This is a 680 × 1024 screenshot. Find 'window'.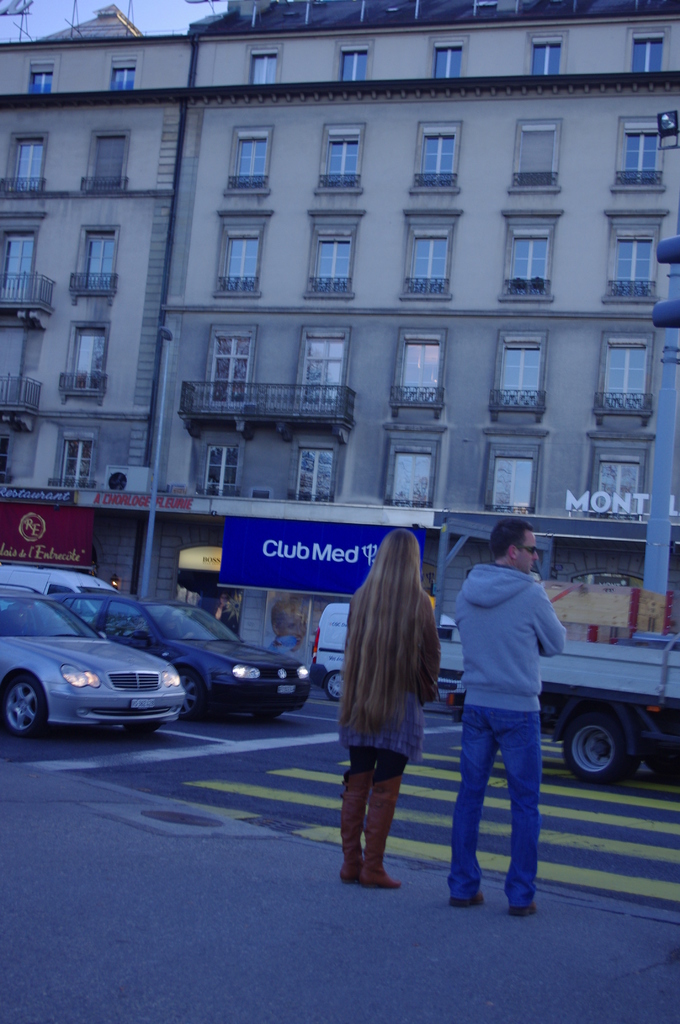
Bounding box: (x1=432, y1=39, x2=462, y2=81).
